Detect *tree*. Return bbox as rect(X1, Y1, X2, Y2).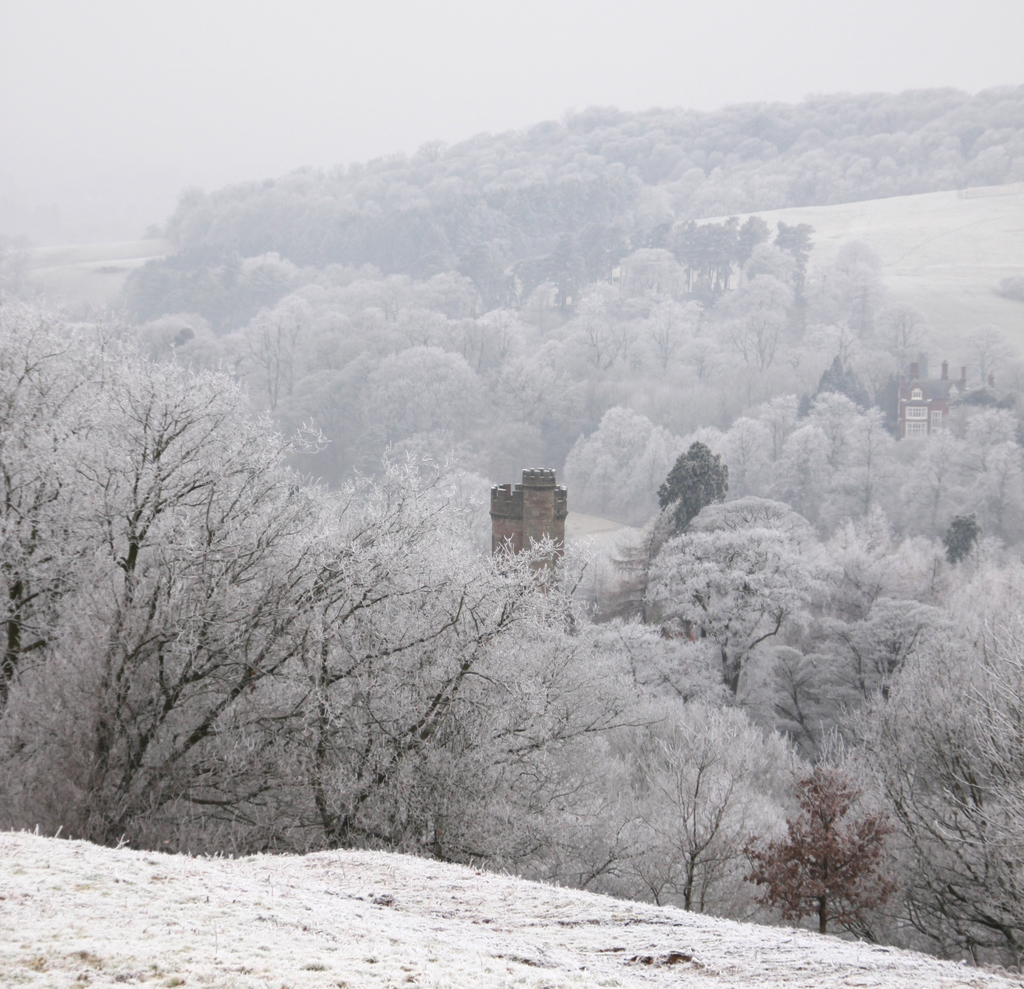
rect(283, 456, 562, 839).
